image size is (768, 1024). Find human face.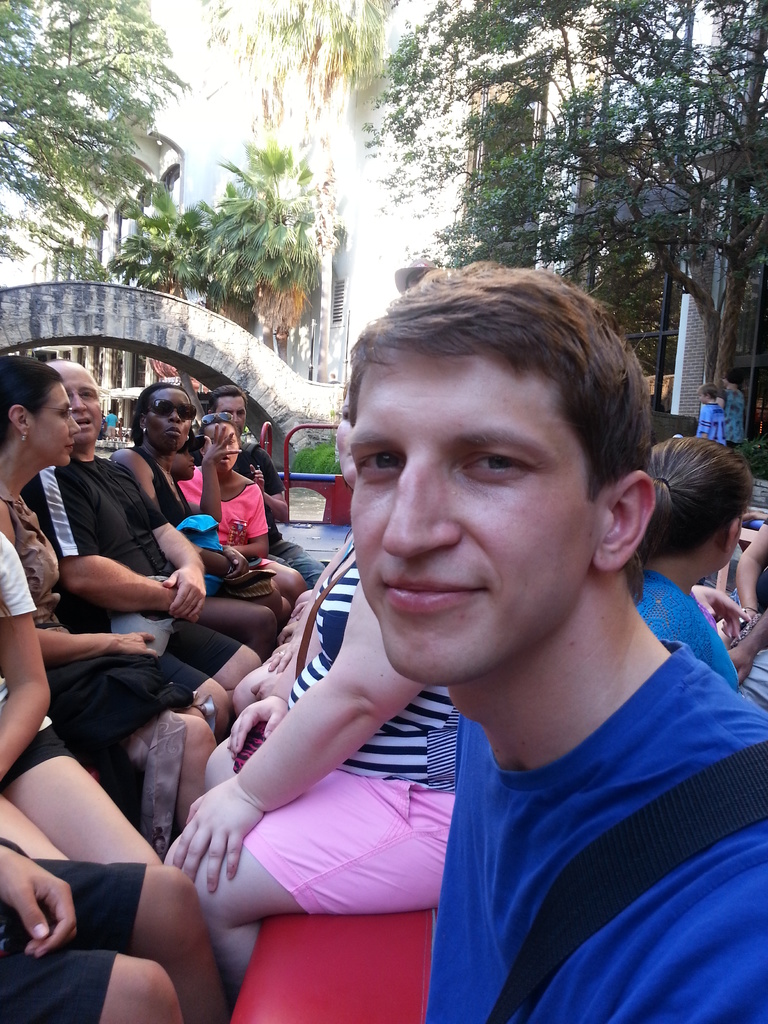
bbox=(62, 367, 104, 451).
